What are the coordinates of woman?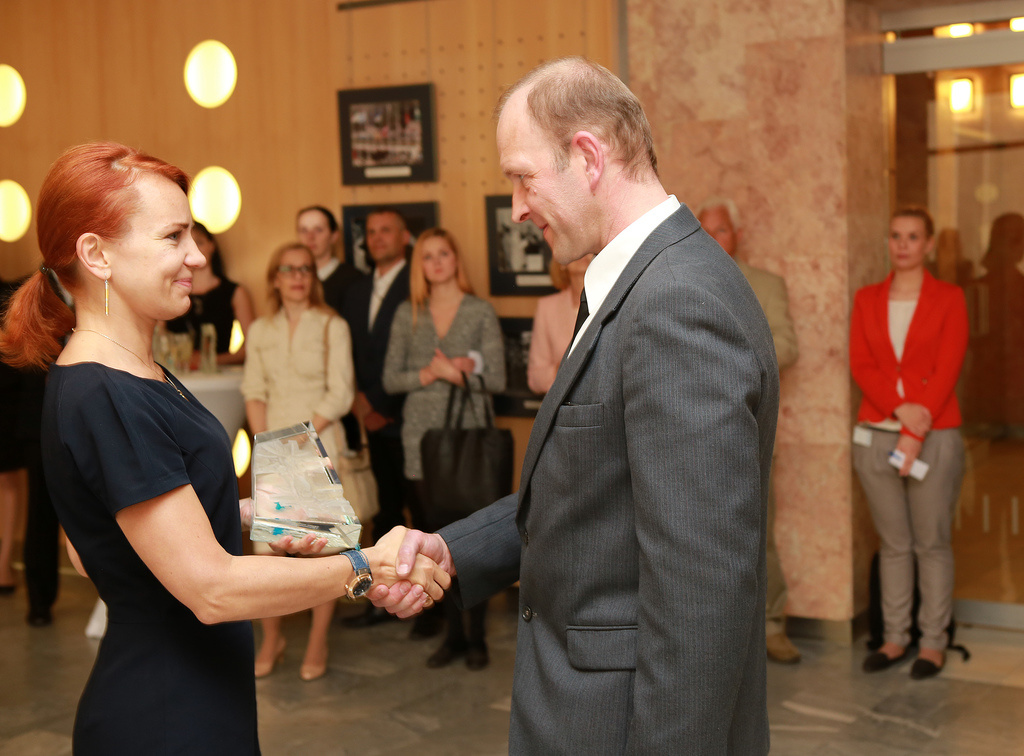
243/244/356/670.
